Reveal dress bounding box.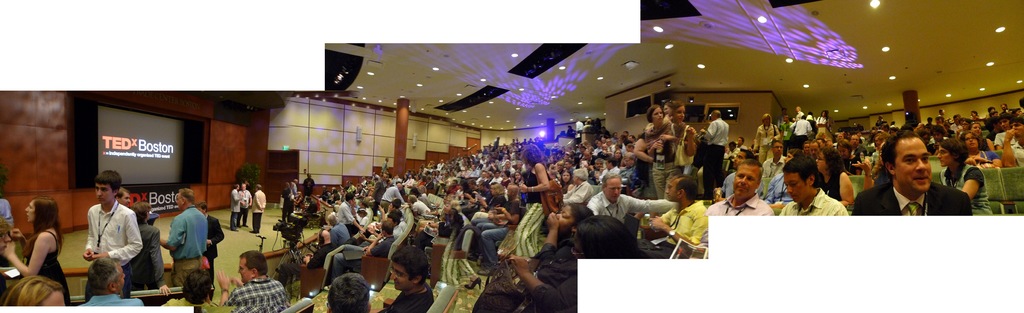
Revealed: box(20, 229, 73, 312).
